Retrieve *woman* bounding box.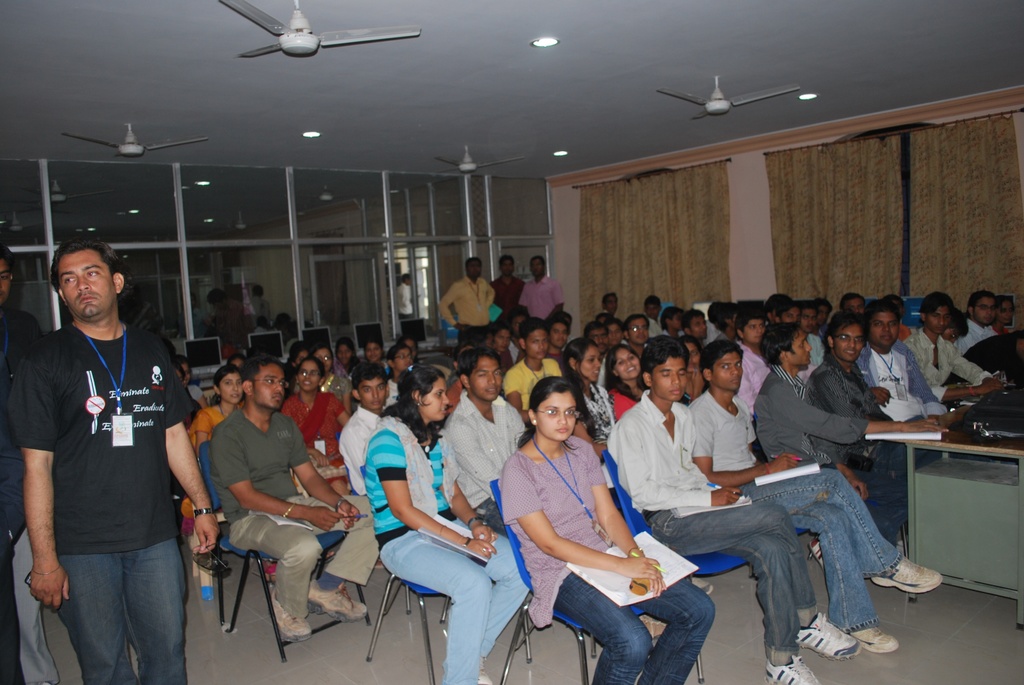
Bounding box: x1=563 y1=338 x2=613 y2=458.
